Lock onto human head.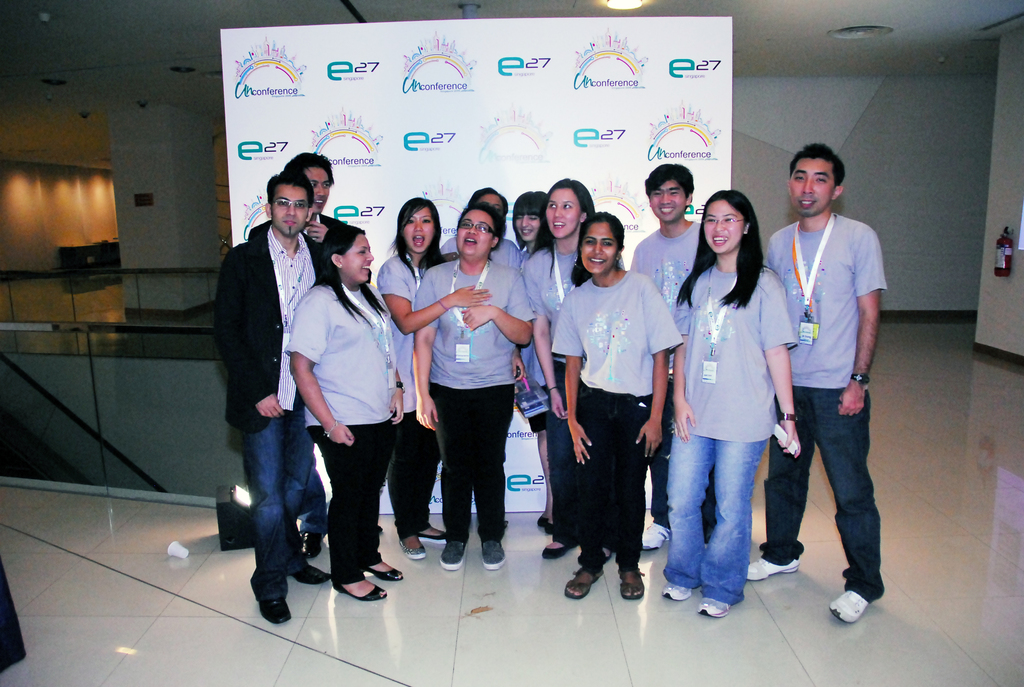
Locked: {"left": 397, "top": 196, "right": 441, "bottom": 254}.
